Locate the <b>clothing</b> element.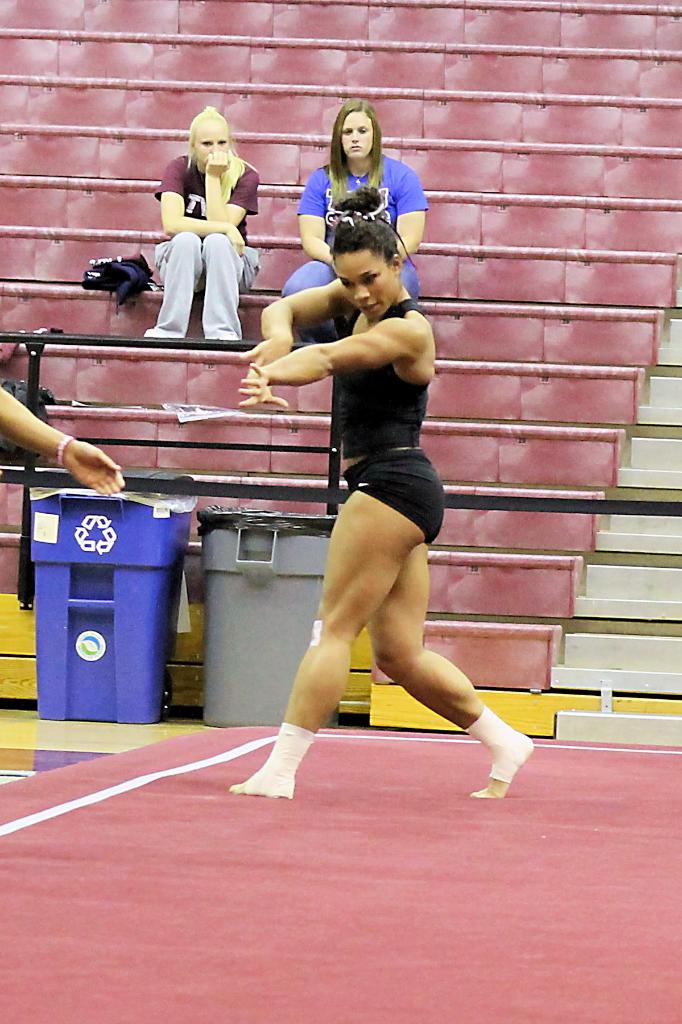
Element bbox: (339,292,428,454).
